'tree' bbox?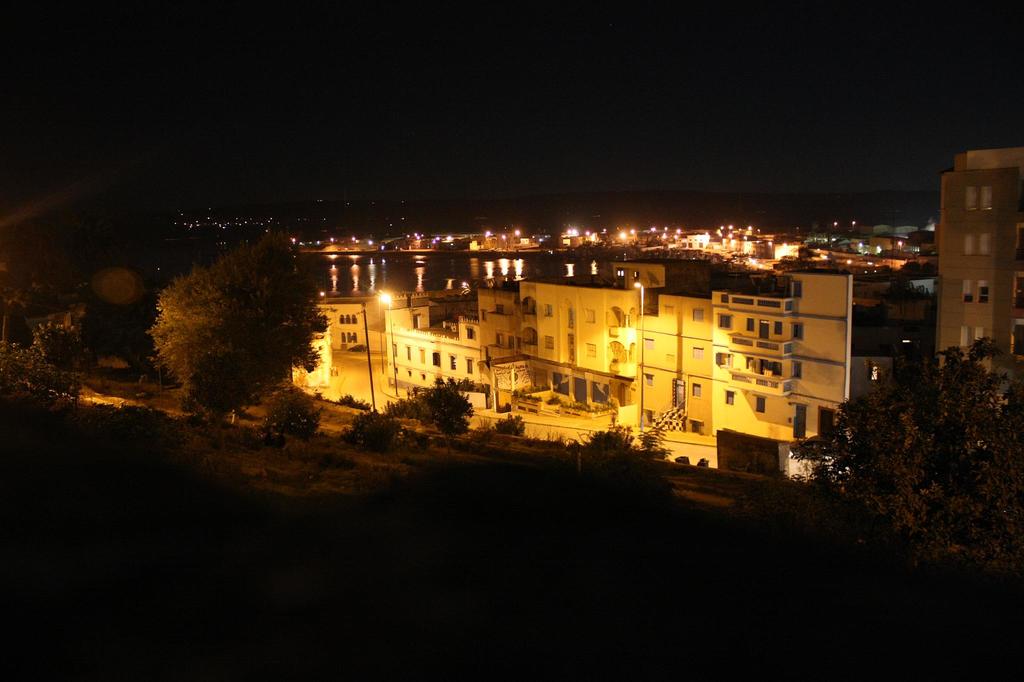
<region>580, 425, 671, 524</region>
